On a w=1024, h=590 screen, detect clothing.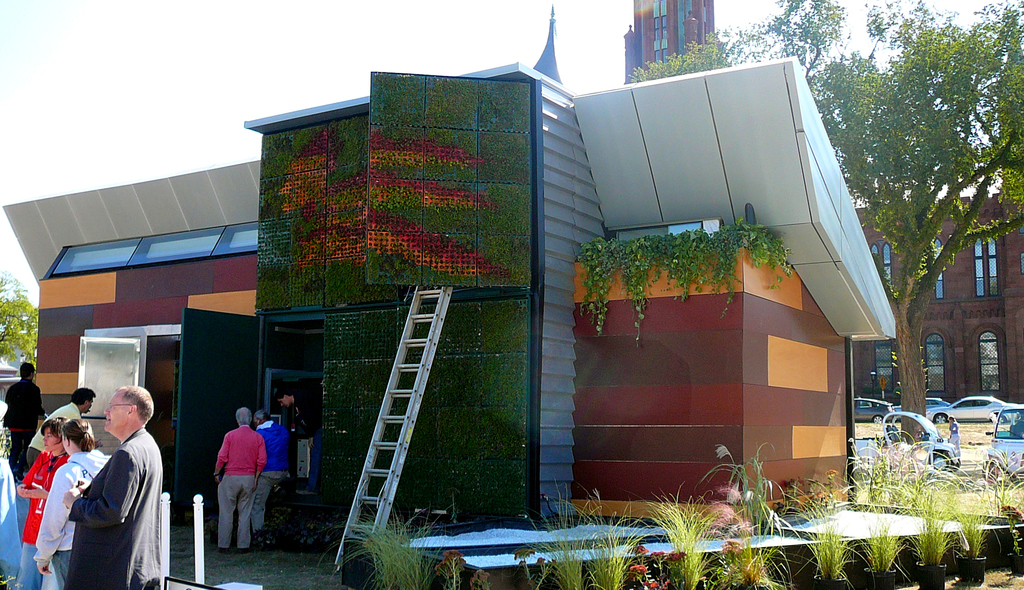
x1=1, y1=375, x2=39, y2=486.
